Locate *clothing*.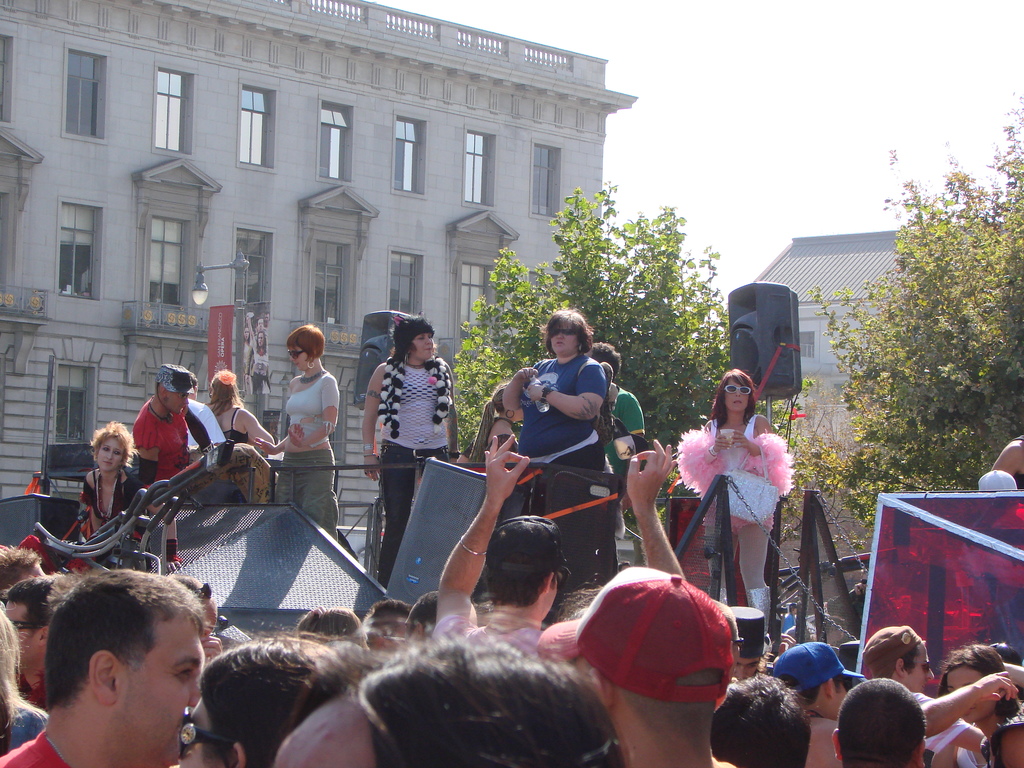
Bounding box: (x1=379, y1=356, x2=448, y2=589).
